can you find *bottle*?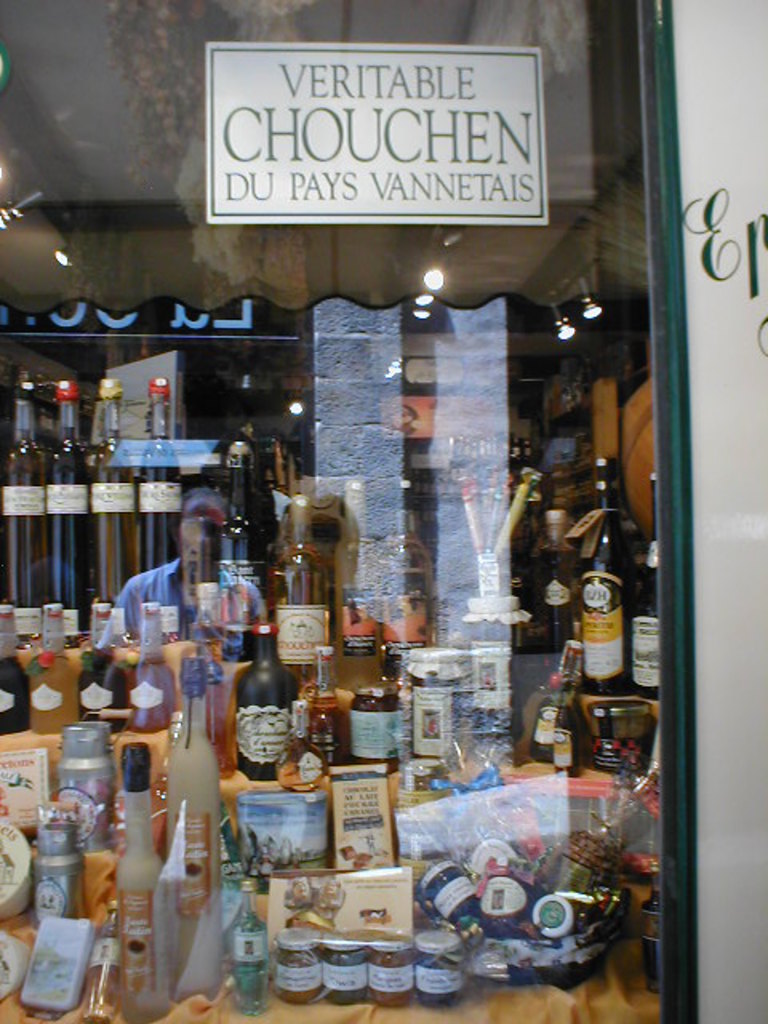
Yes, bounding box: x1=382, y1=494, x2=438, y2=696.
